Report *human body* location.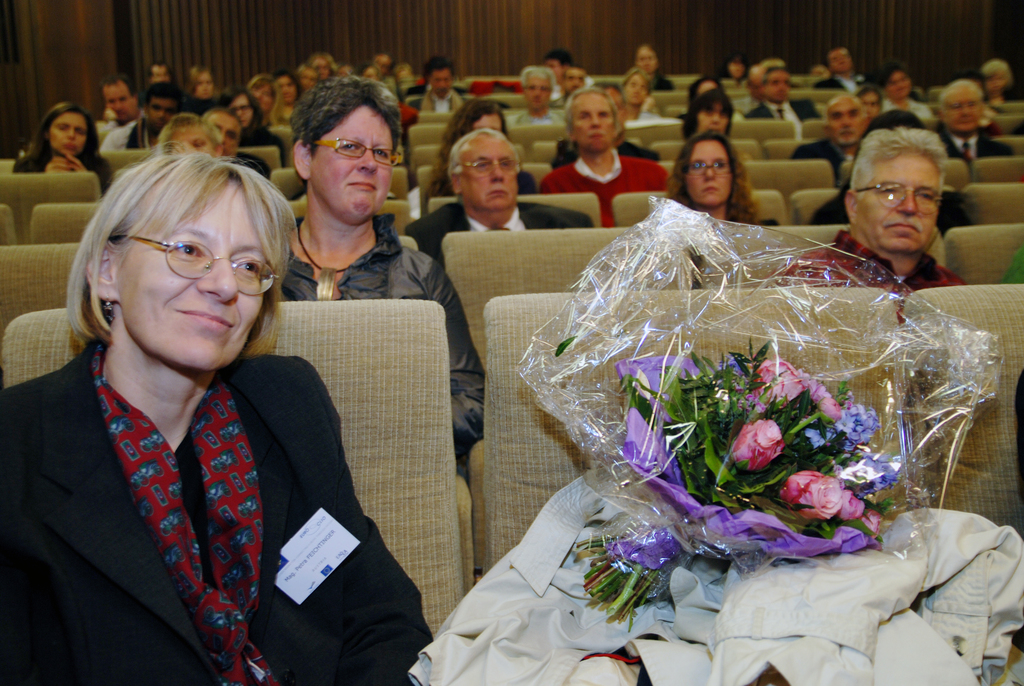
Report: box=[936, 81, 1016, 156].
